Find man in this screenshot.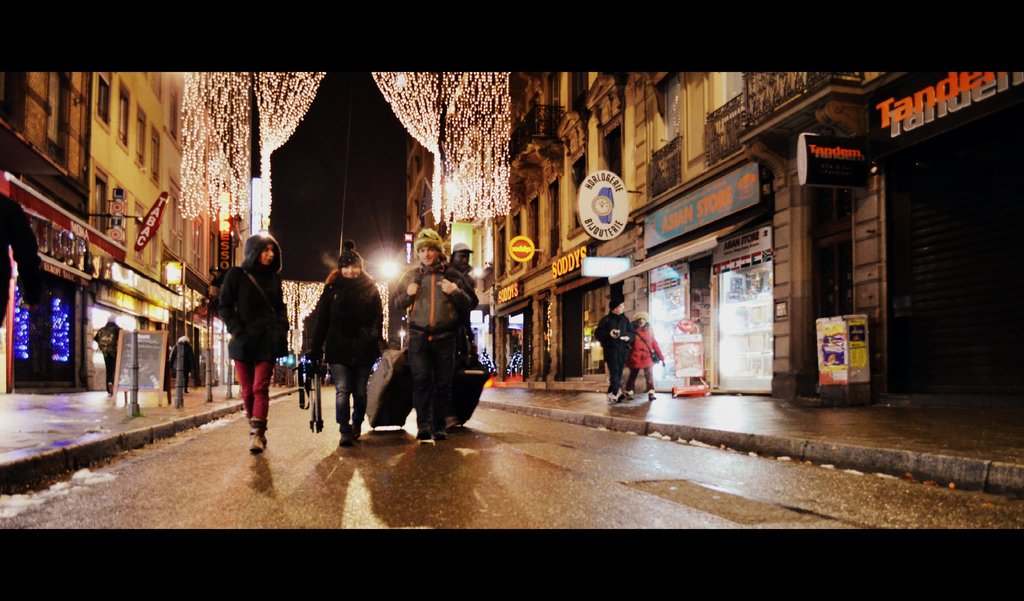
The bounding box for man is [393, 218, 465, 450].
